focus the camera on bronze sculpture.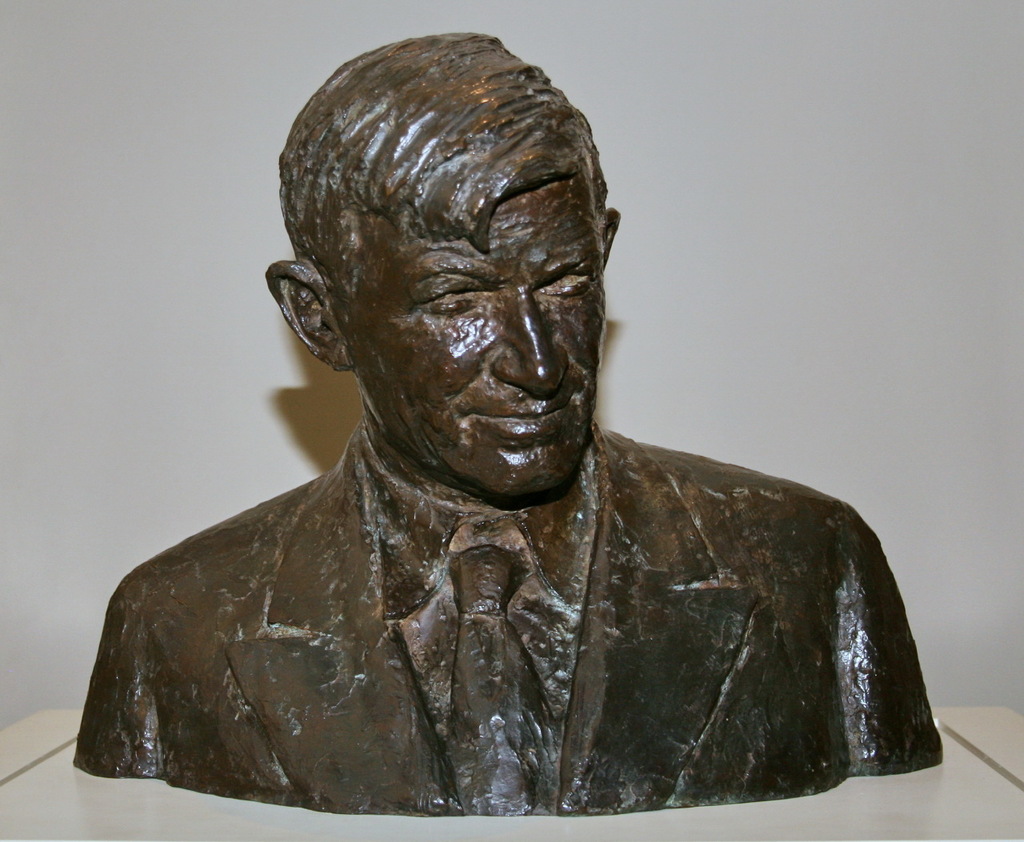
Focus region: bbox=(74, 26, 944, 820).
